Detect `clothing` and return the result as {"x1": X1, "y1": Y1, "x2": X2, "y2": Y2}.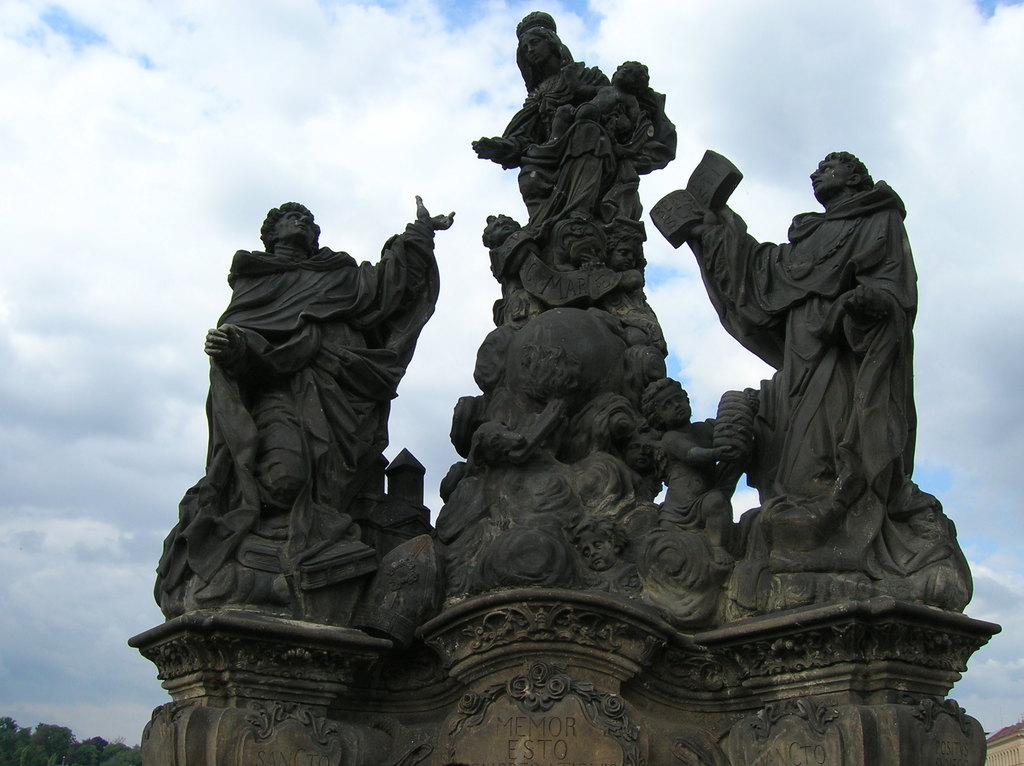
{"x1": 689, "y1": 177, "x2": 919, "y2": 509}.
